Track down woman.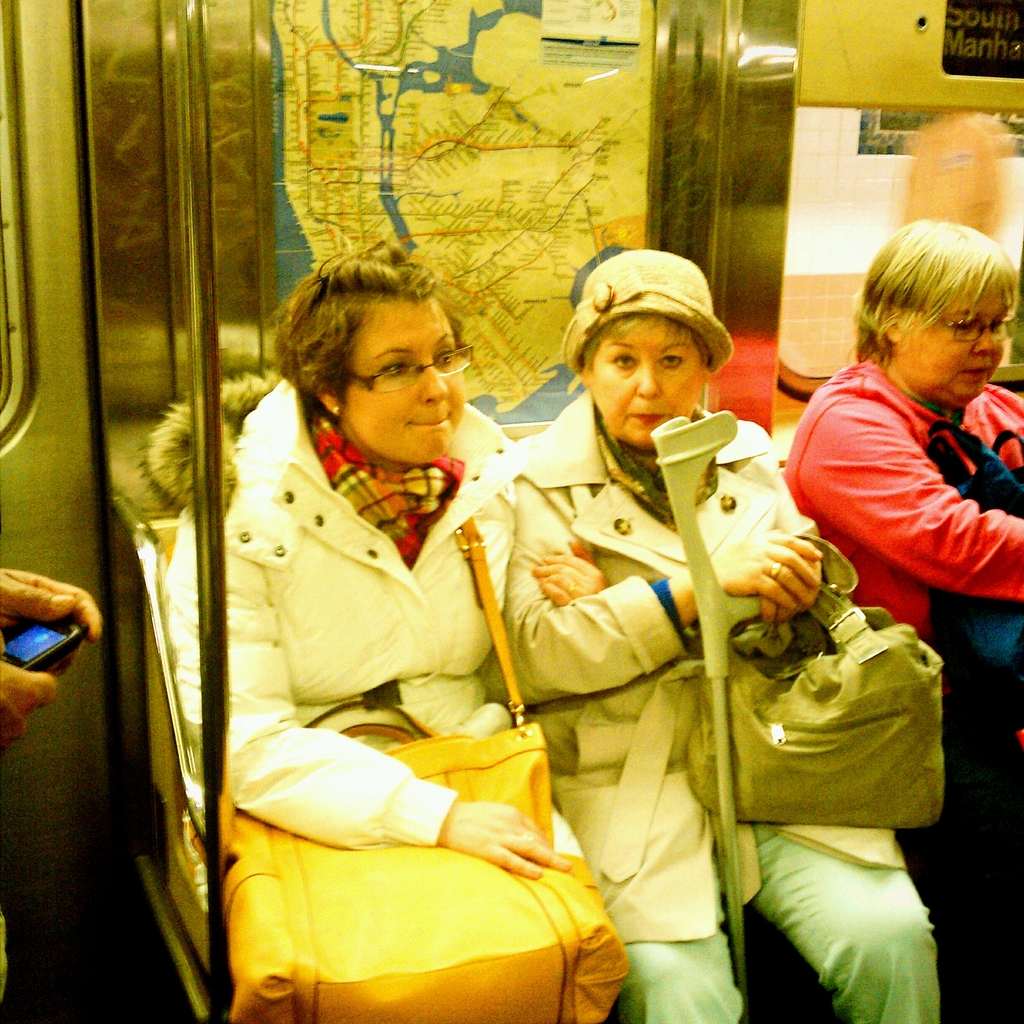
Tracked to (left=776, top=215, right=1023, bottom=1023).
